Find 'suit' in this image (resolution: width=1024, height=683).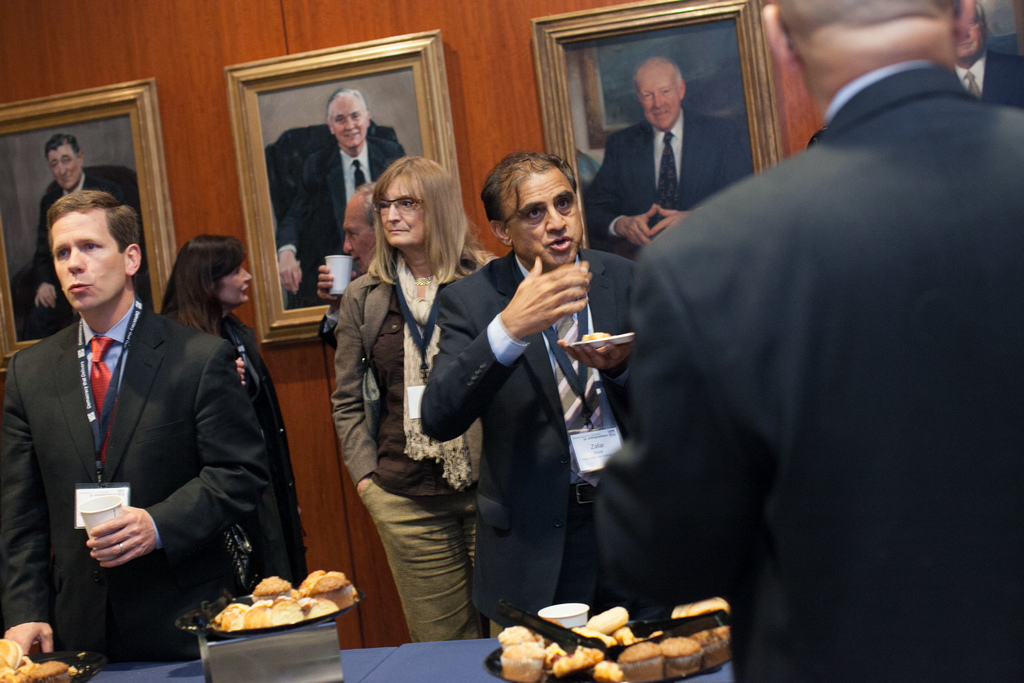
locate(421, 249, 641, 636).
